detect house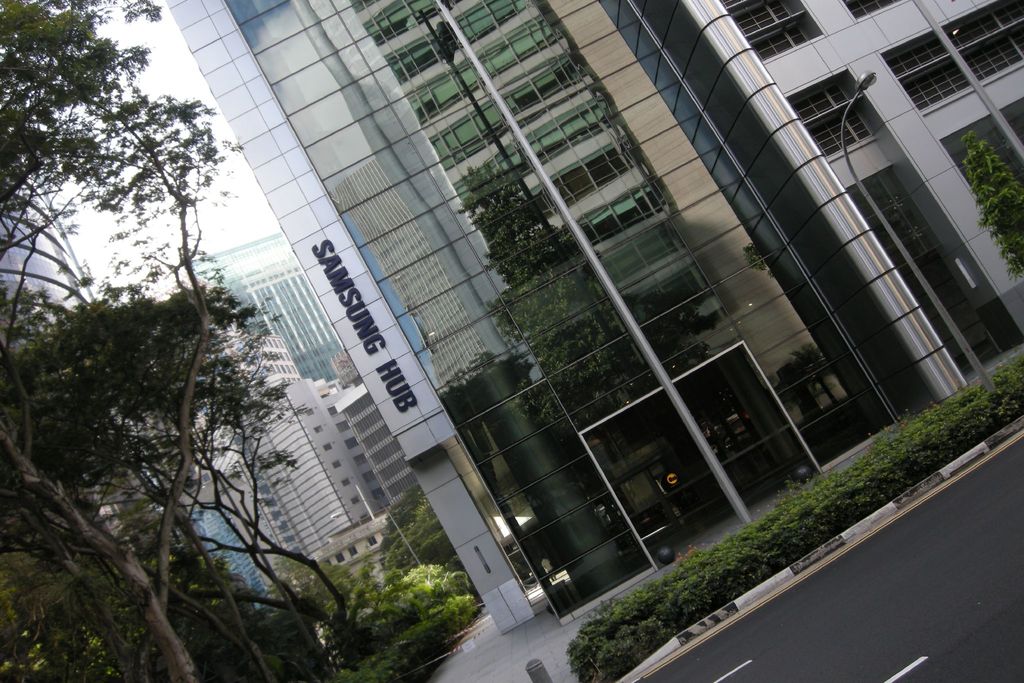
rect(178, 233, 433, 638)
